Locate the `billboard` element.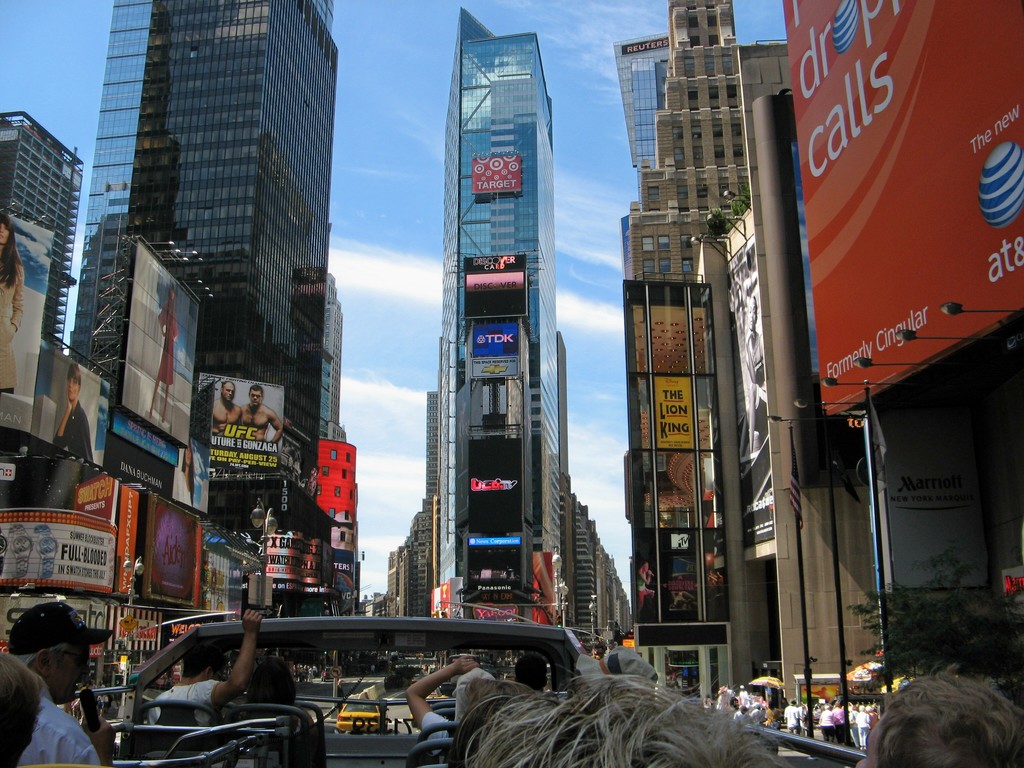
Element bbox: 783:0:1023:412.
